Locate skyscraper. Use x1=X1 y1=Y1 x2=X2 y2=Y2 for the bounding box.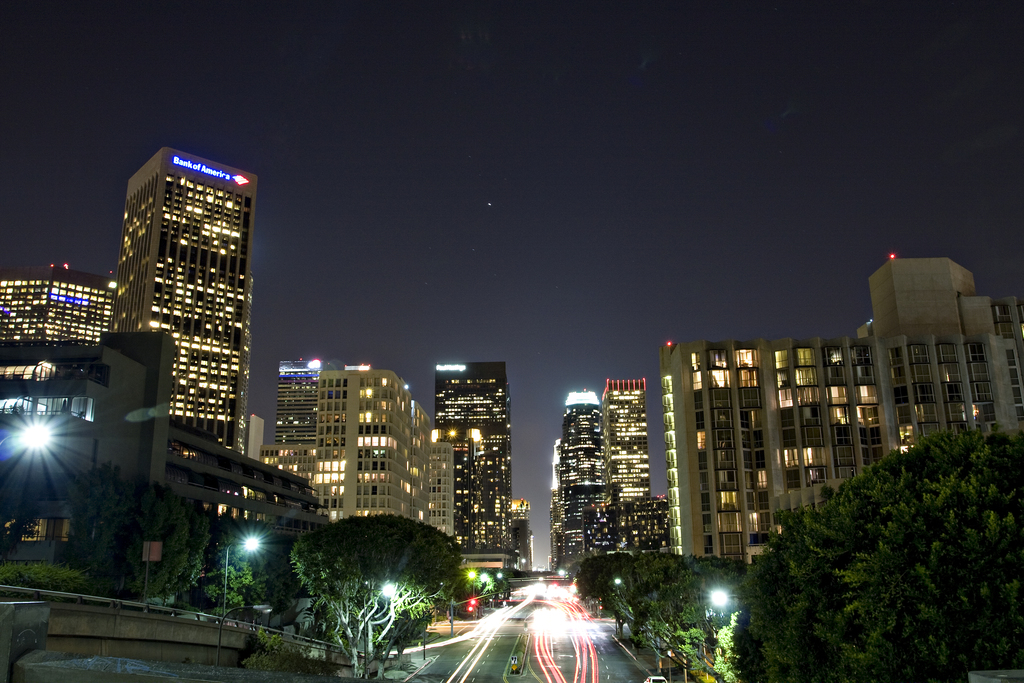
x1=436 y1=359 x2=522 y2=566.
